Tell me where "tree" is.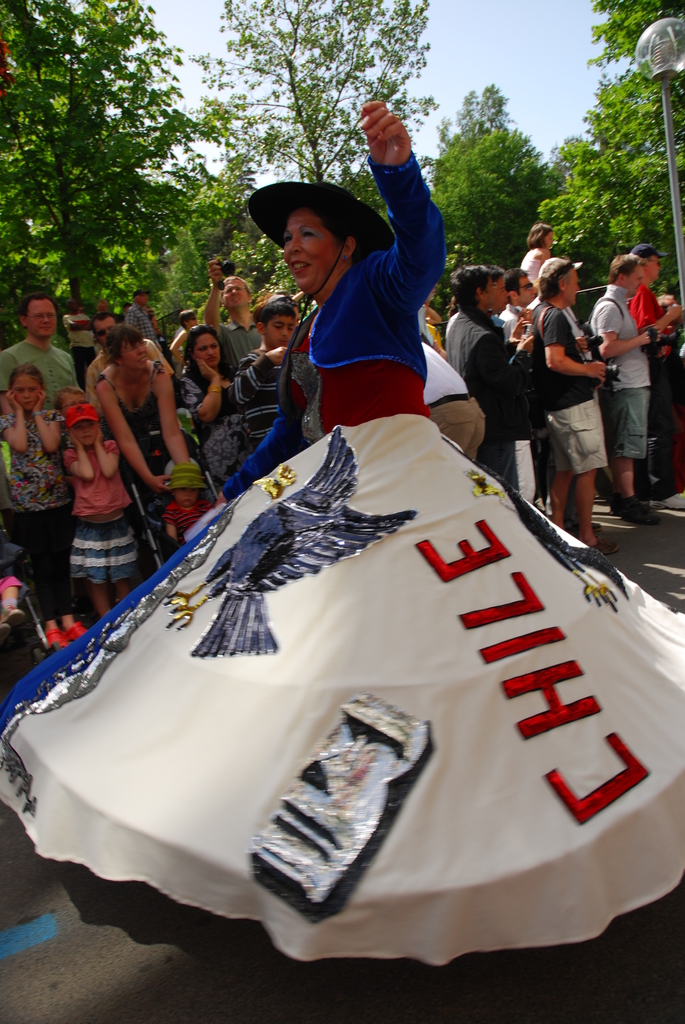
"tree" is at box(10, 30, 232, 320).
